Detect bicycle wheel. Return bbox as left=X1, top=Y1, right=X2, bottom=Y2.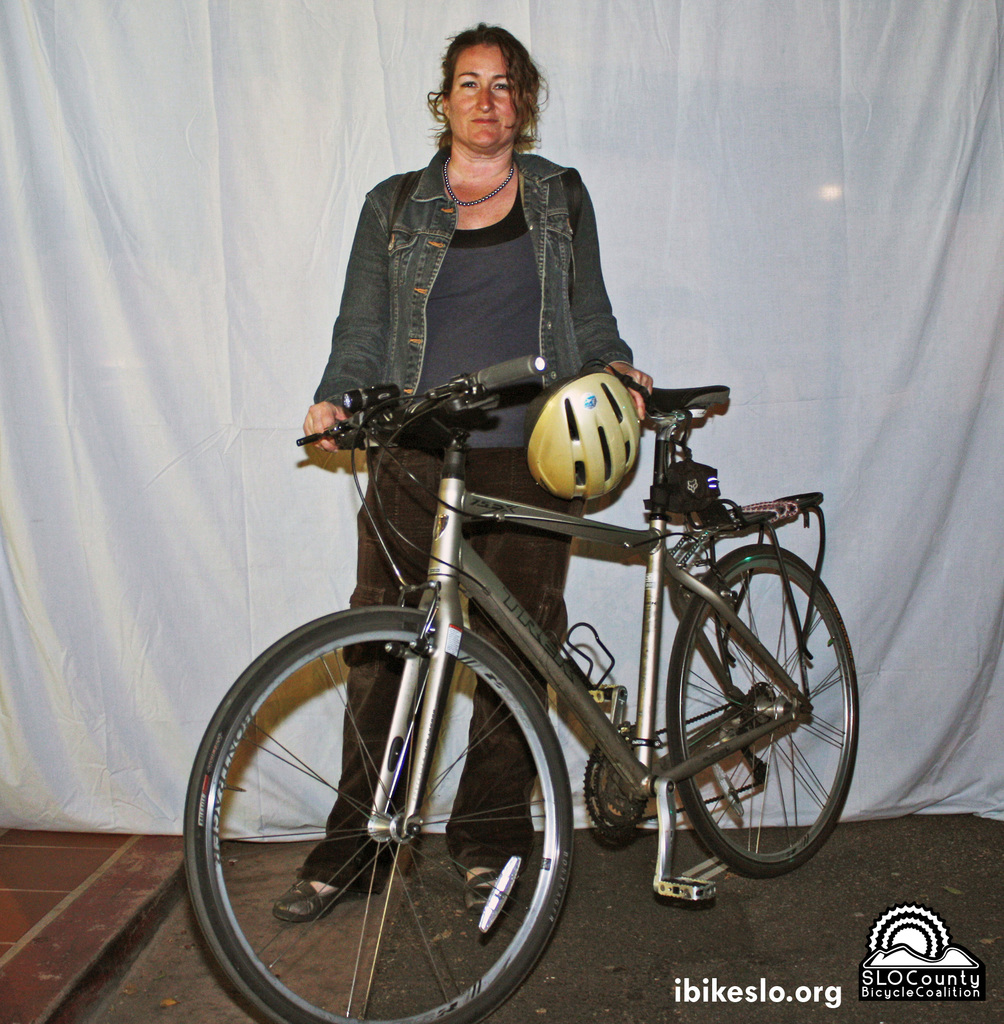
left=663, top=563, right=843, bottom=902.
